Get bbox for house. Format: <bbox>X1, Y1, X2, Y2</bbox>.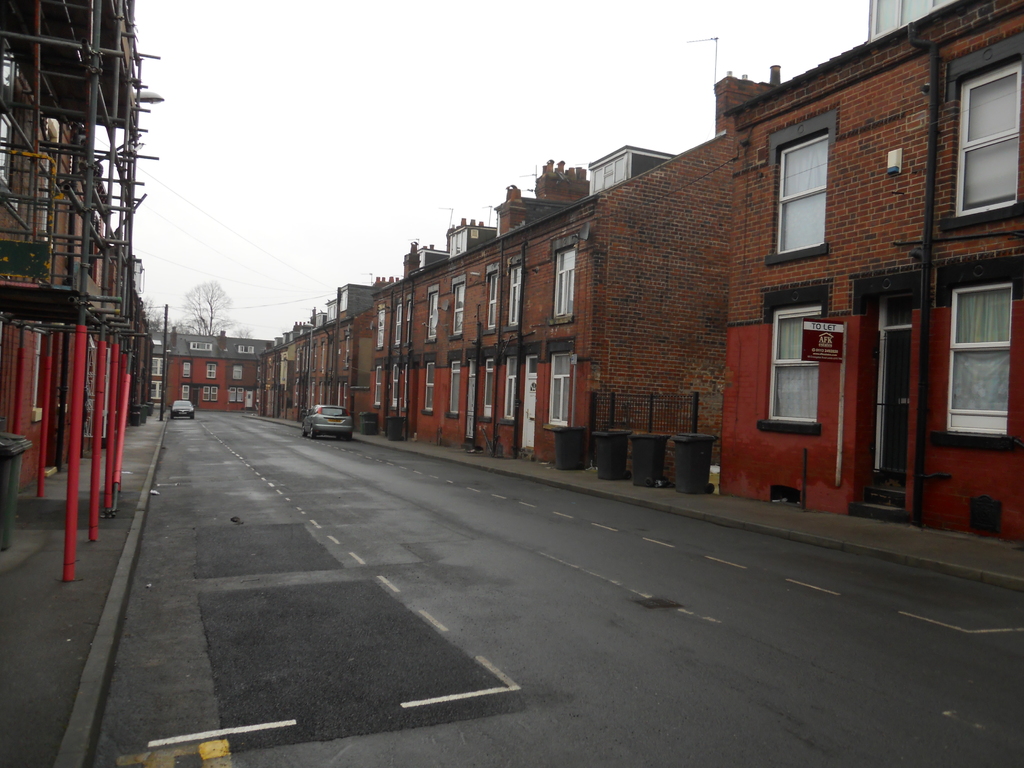
<bbox>701, 0, 1023, 563</bbox>.
